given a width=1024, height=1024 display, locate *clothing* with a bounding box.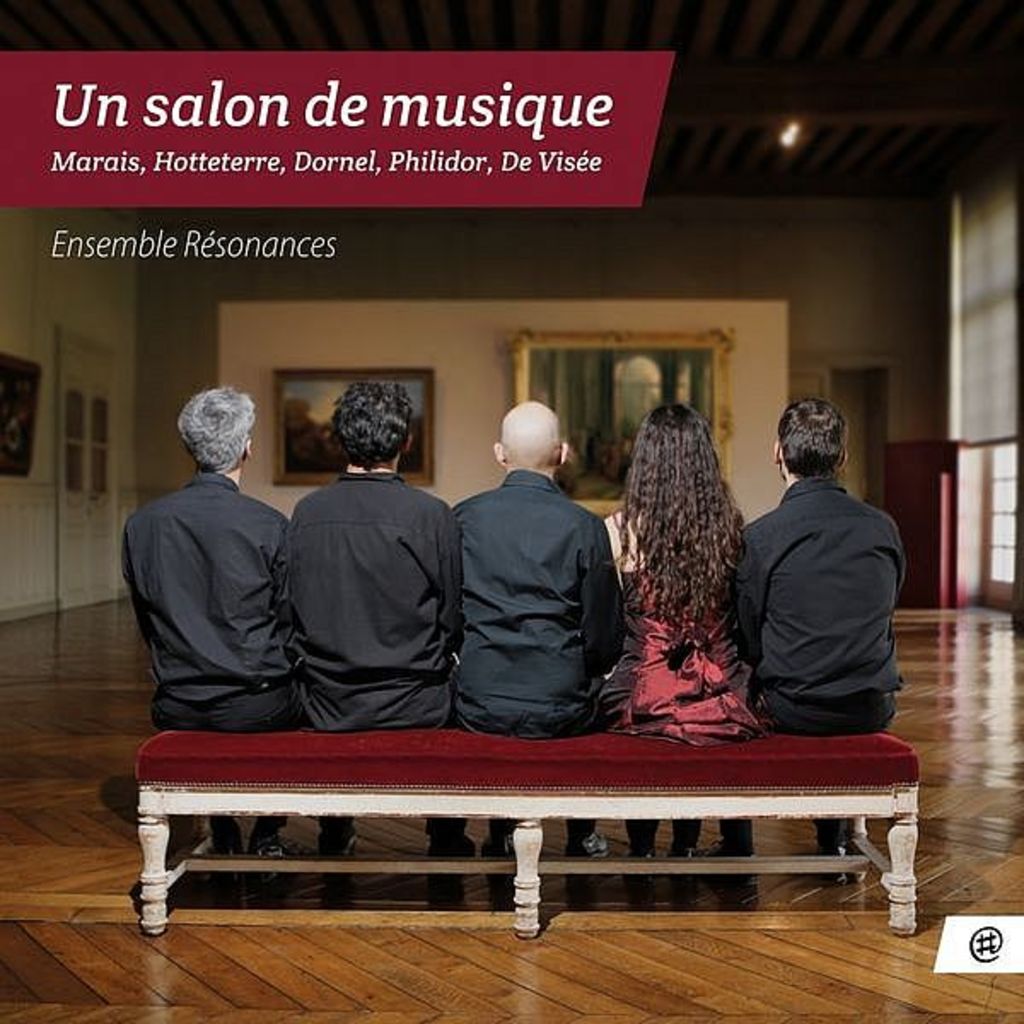
Located: bbox(125, 473, 294, 729).
